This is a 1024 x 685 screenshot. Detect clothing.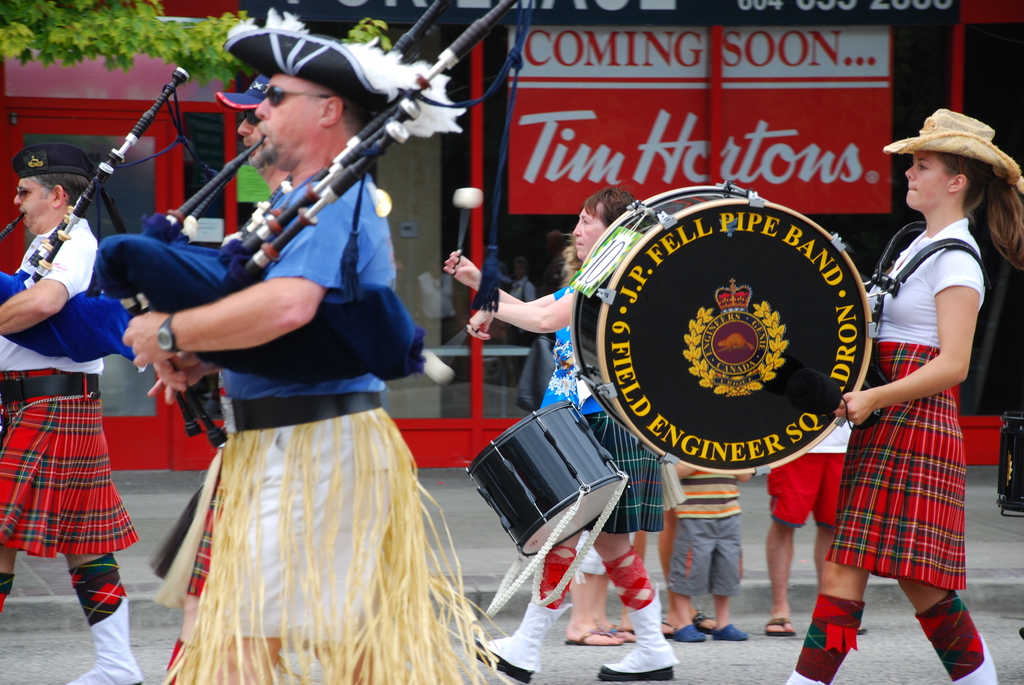
x1=132 y1=187 x2=465 y2=645.
